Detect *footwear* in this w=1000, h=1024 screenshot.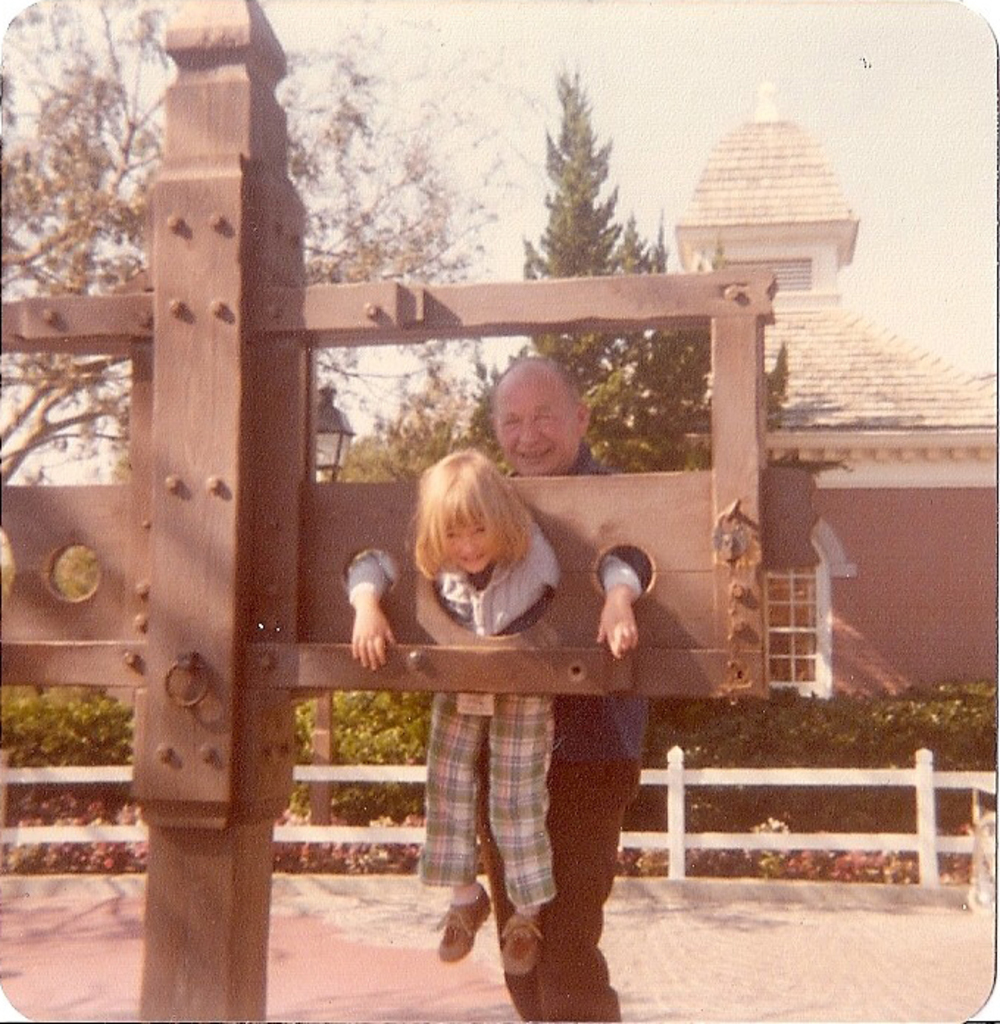
Detection: Rect(440, 889, 491, 956).
